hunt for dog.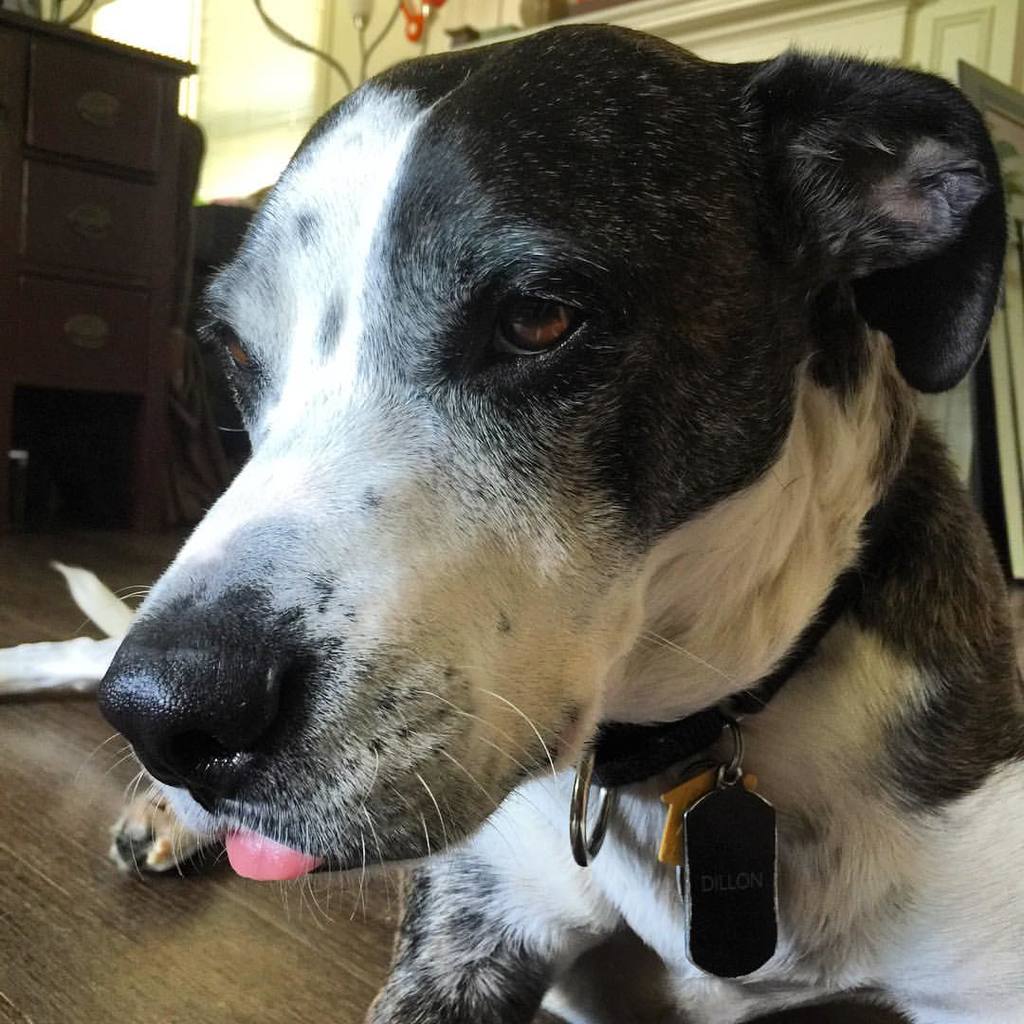
Hunted down at box=[60, 21, 1023, 1023].
